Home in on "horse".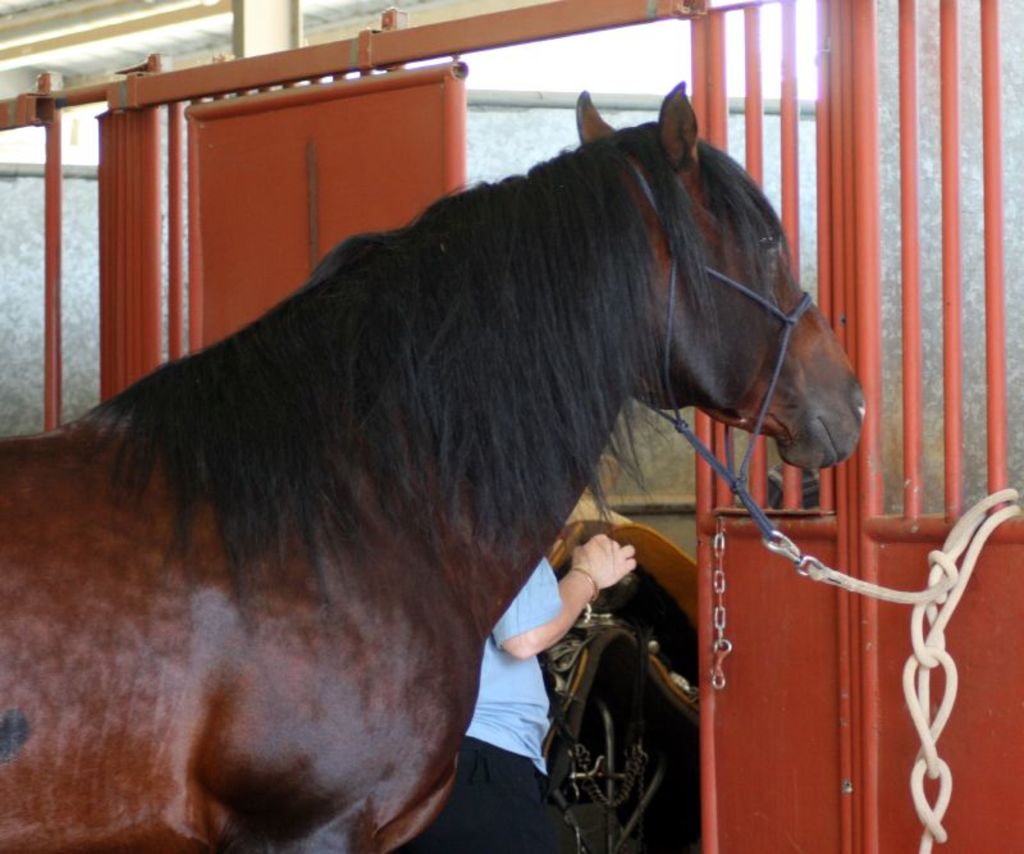
Homed in at left=0, top=86, right=864, bottom=853.
